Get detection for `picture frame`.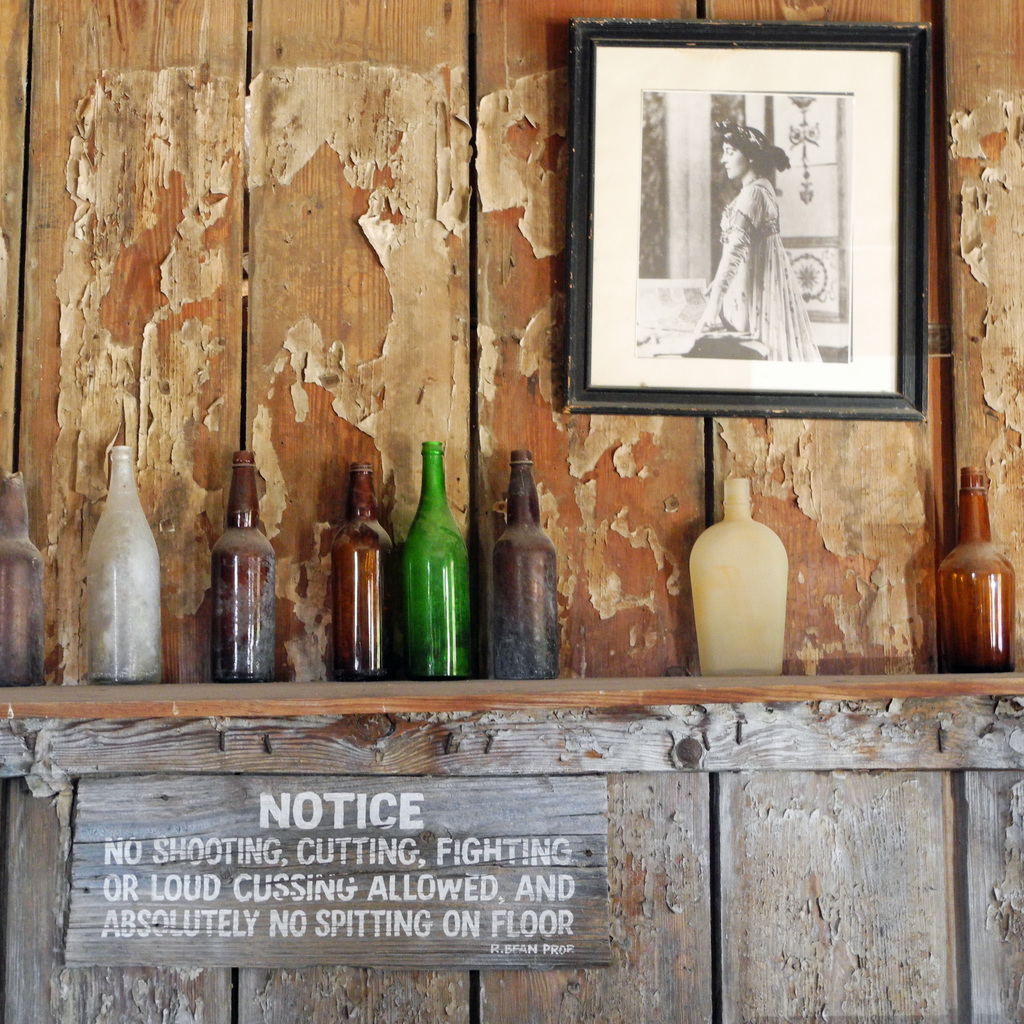
Detection: bbox=(564, 20, 932, 418).
